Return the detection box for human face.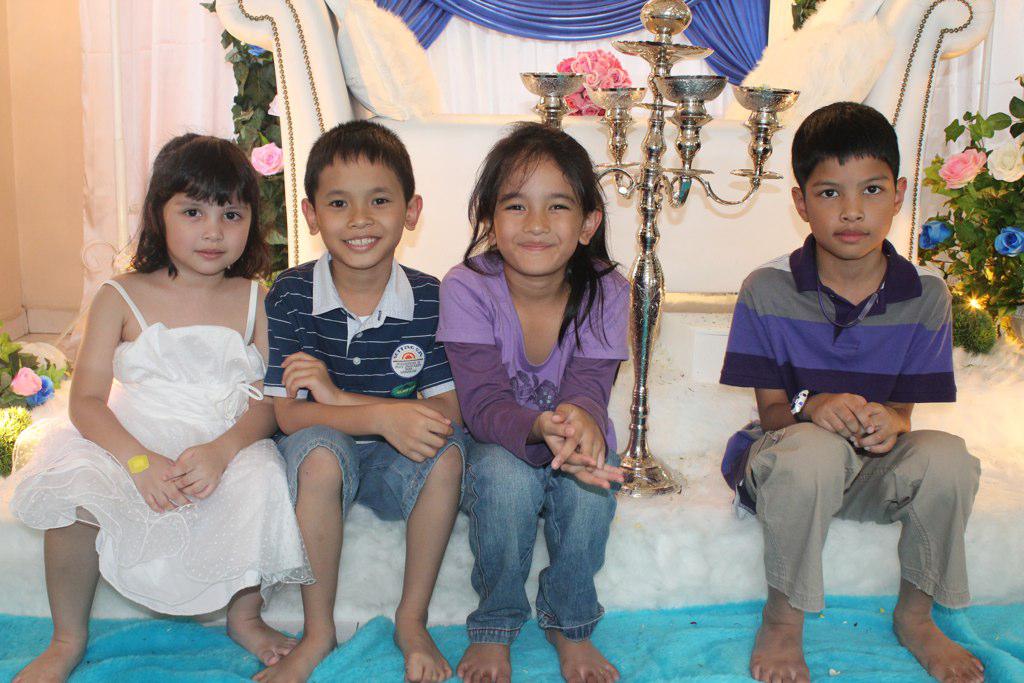
region(497, 158, 584, 283).
